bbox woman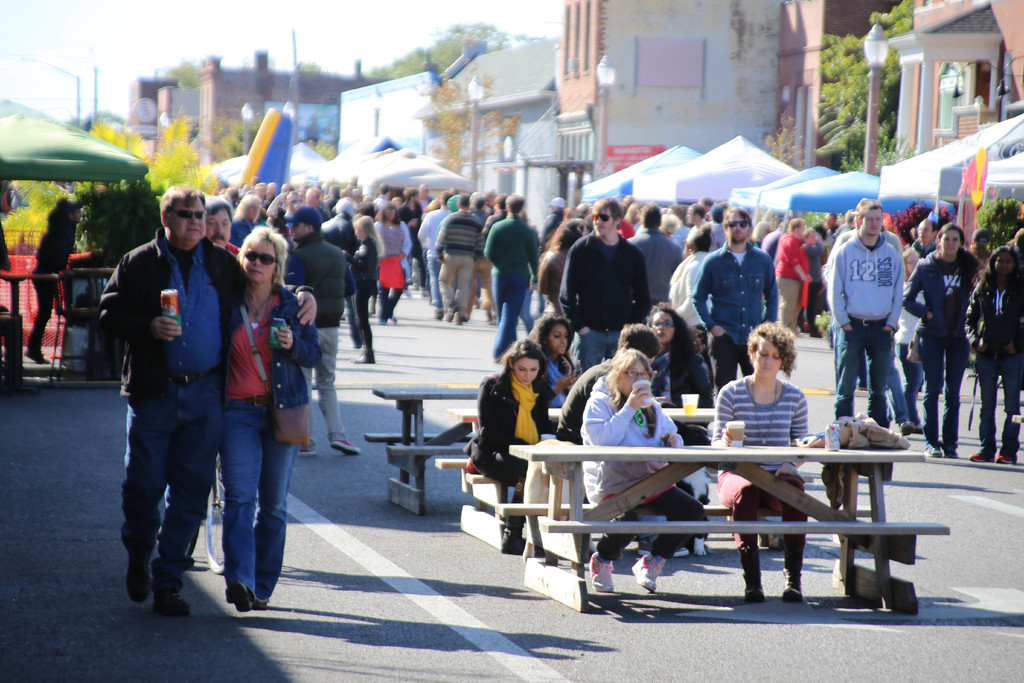
(left=968, top=244, right=1023, bottom=466)
